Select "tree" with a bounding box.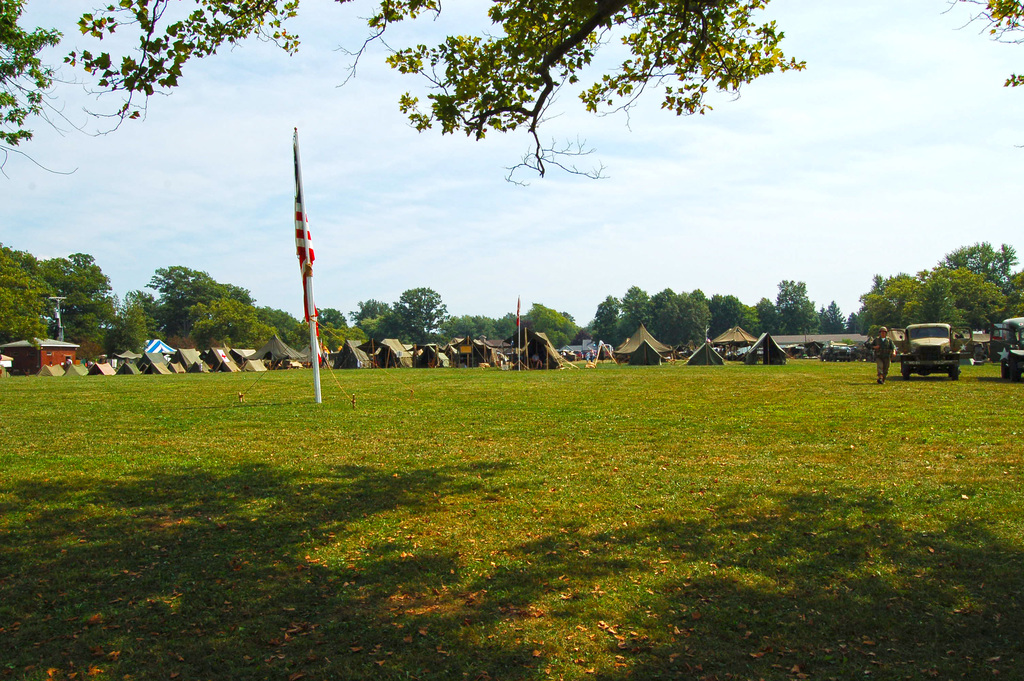
{"left": 301, "top": 308, "right": 348, "bottom": 325}.
